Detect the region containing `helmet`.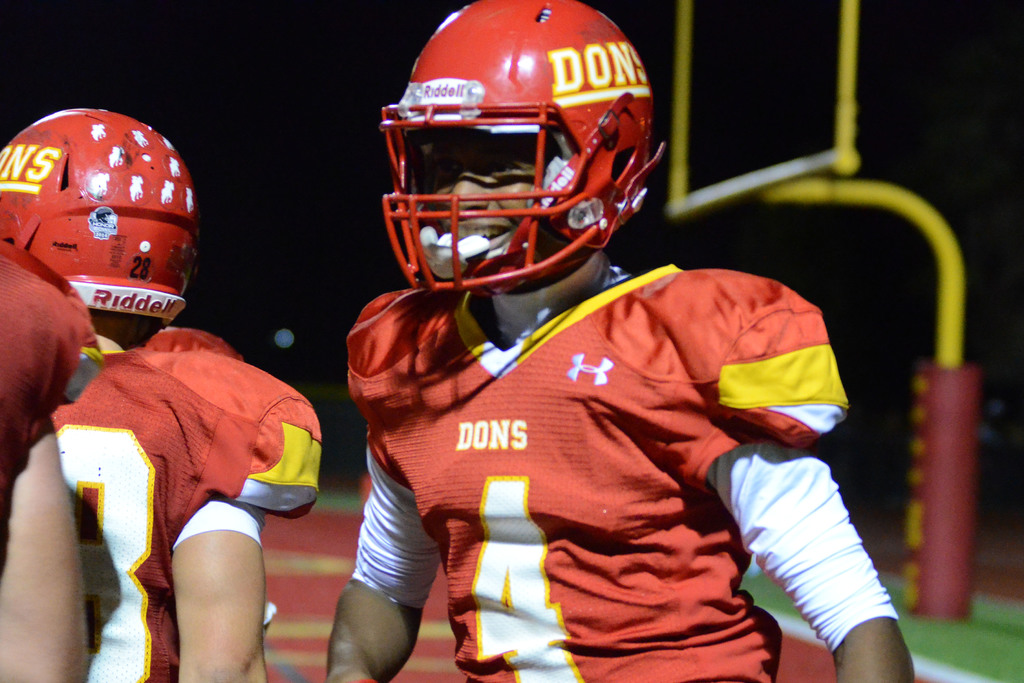
381:0:669:293.
